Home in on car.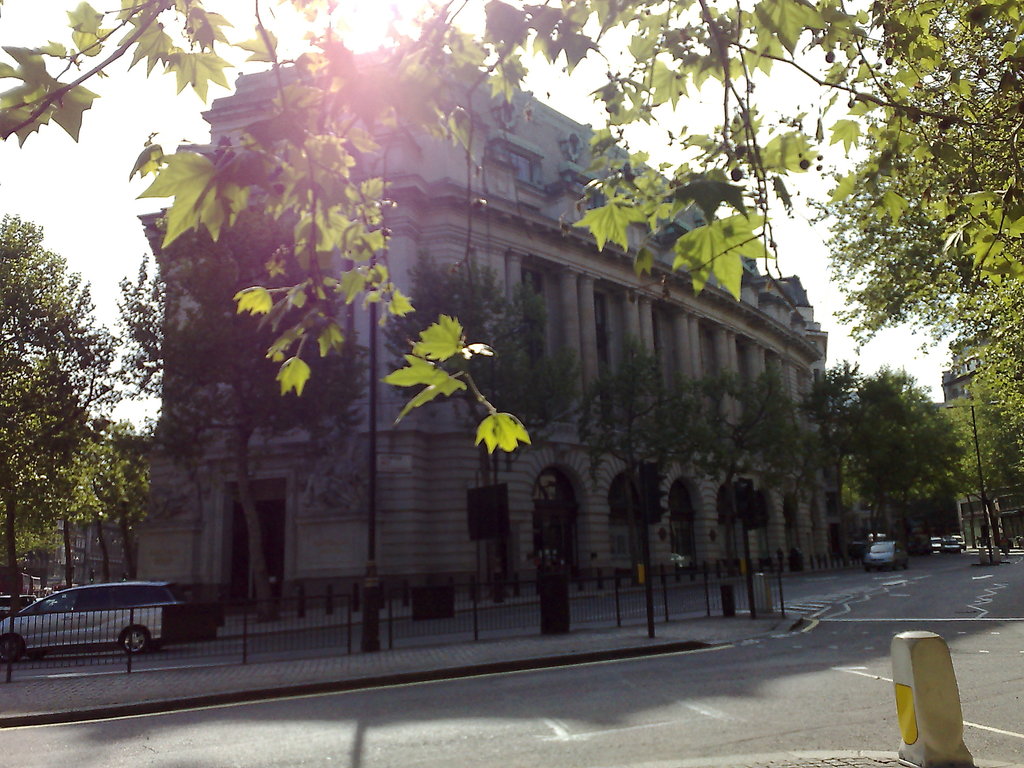
Homed in at (941, 535, 959, 556).
